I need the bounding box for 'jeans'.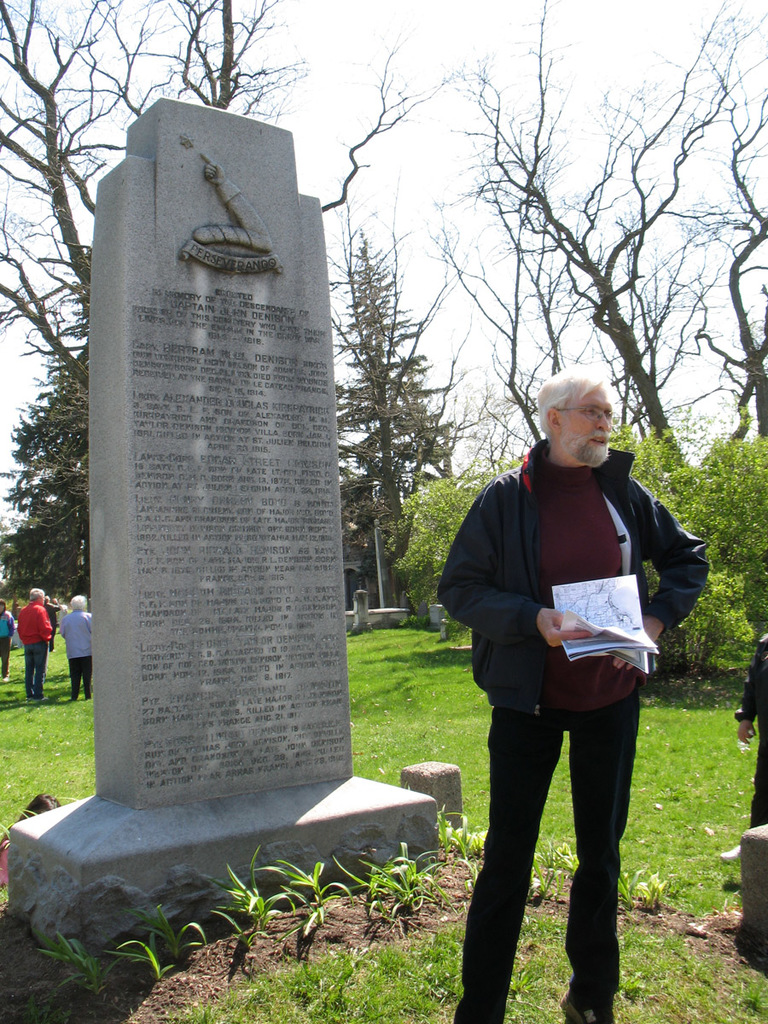
Here it is: [left=0, top=632, right=9, bottom=684].
